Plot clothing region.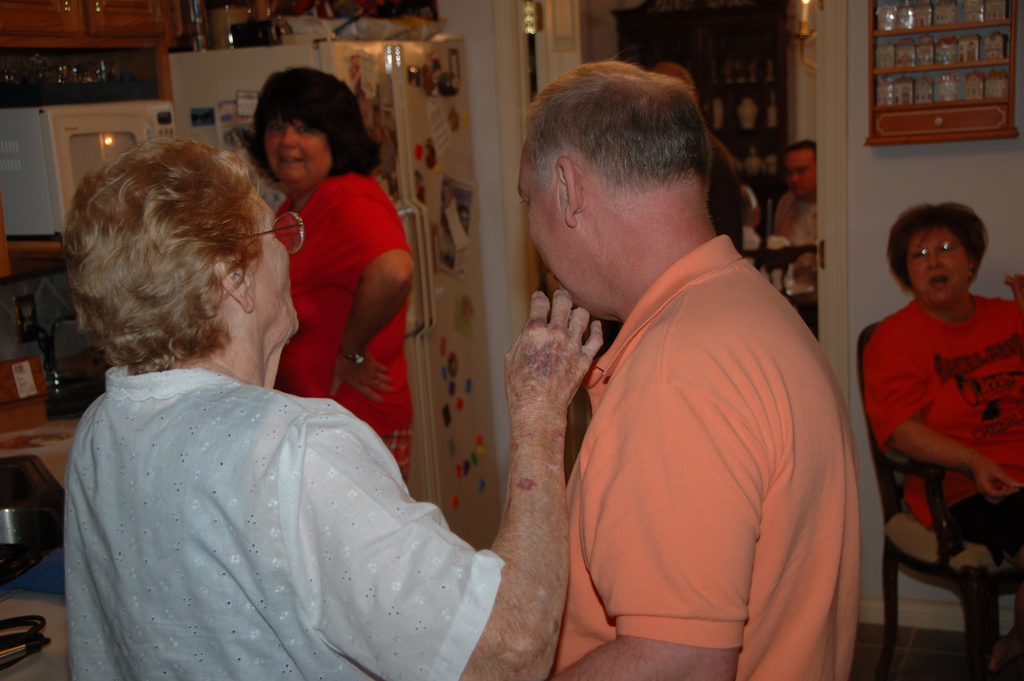
Plotted at {"left": 931, "top": 481, "right": 1023, "bottom": 557}.
